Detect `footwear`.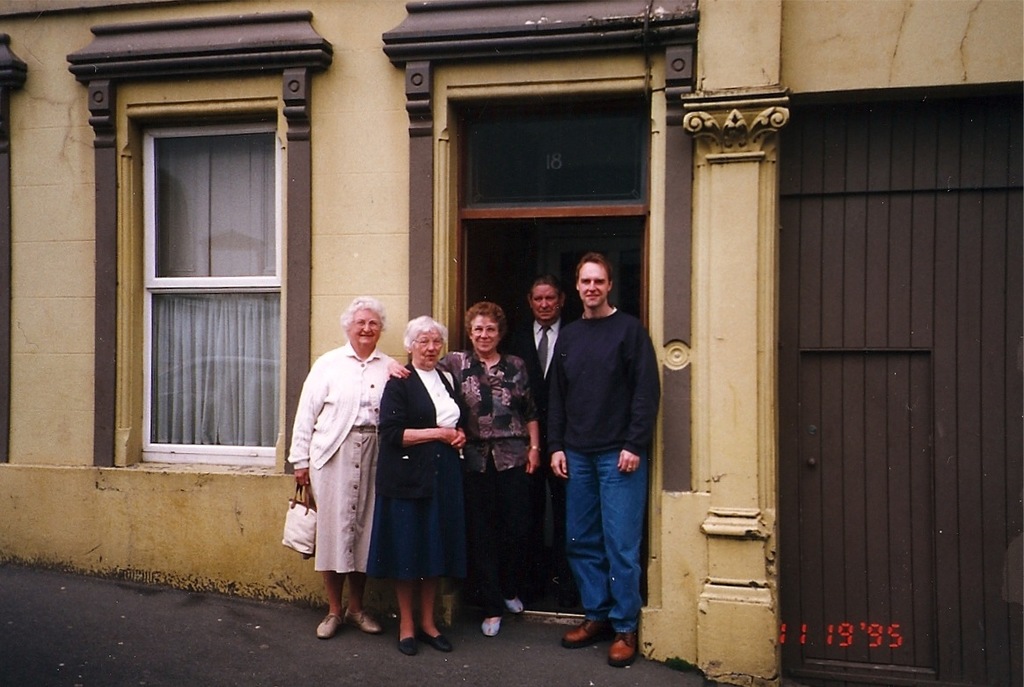
Detected at 341,603,380,632.
